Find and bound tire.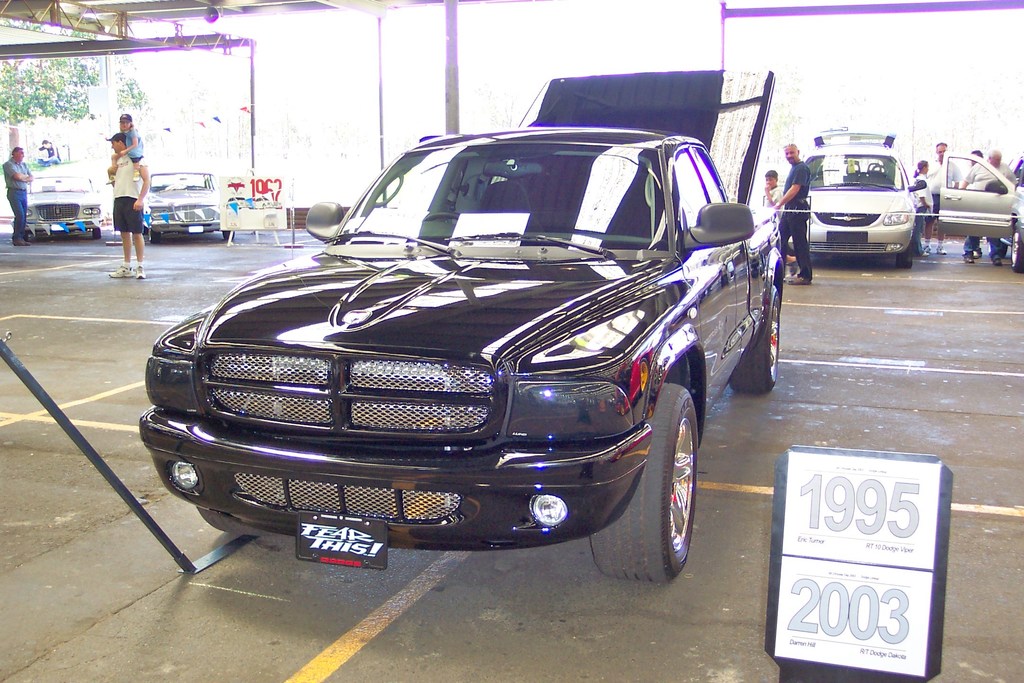
Bound: (left=900, top=234, right=916, bottom=268).
